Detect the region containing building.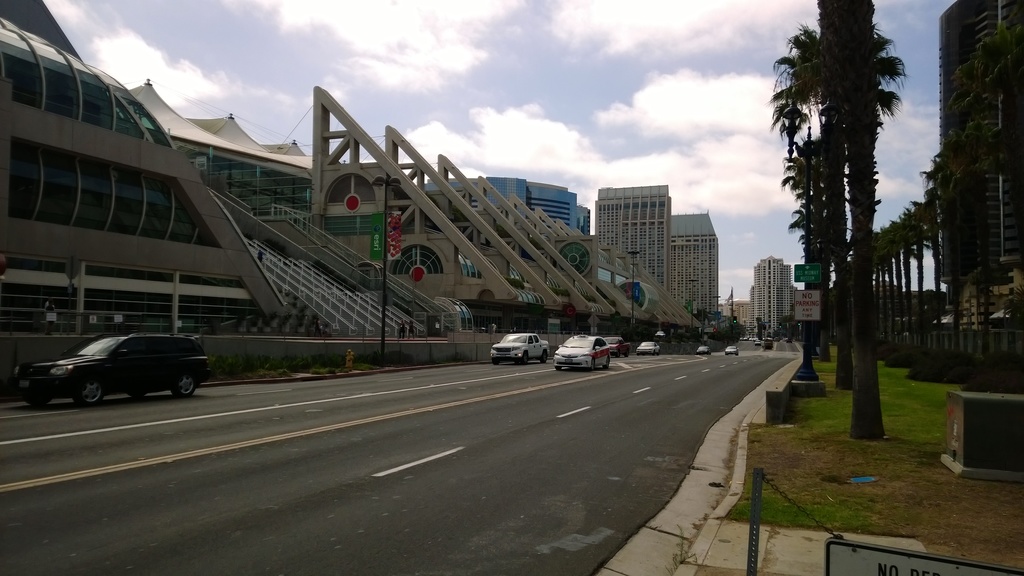
crop(593, 185, 719, 315).
